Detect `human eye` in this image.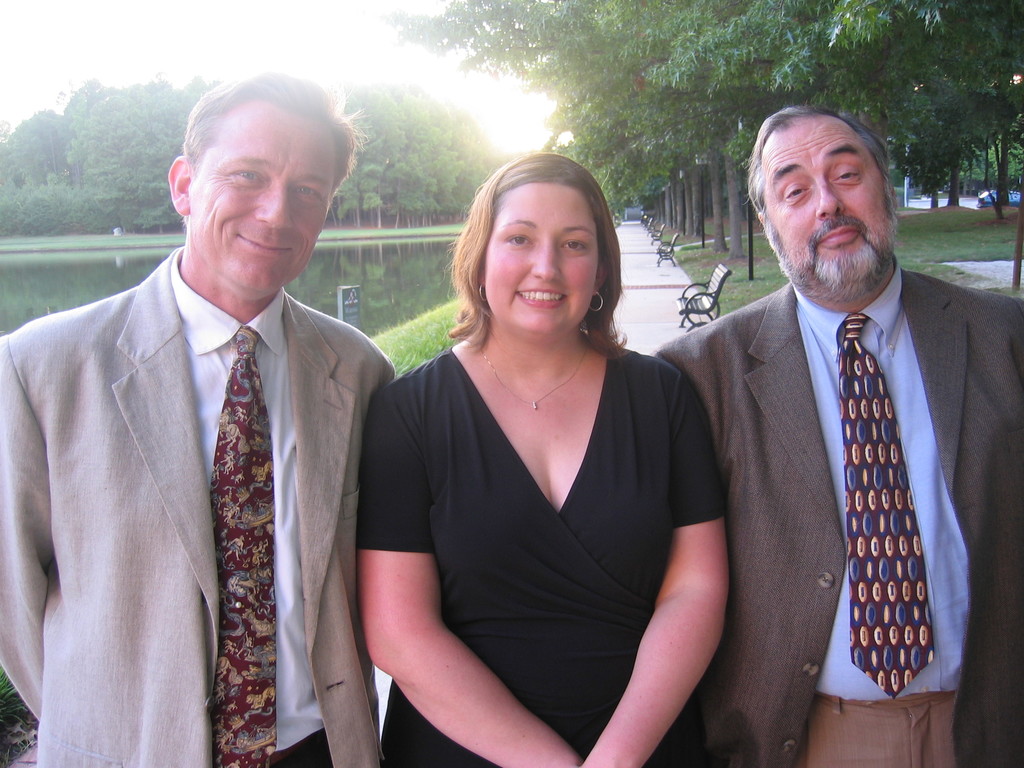
Detection: box(288, 182, 324, 201).
